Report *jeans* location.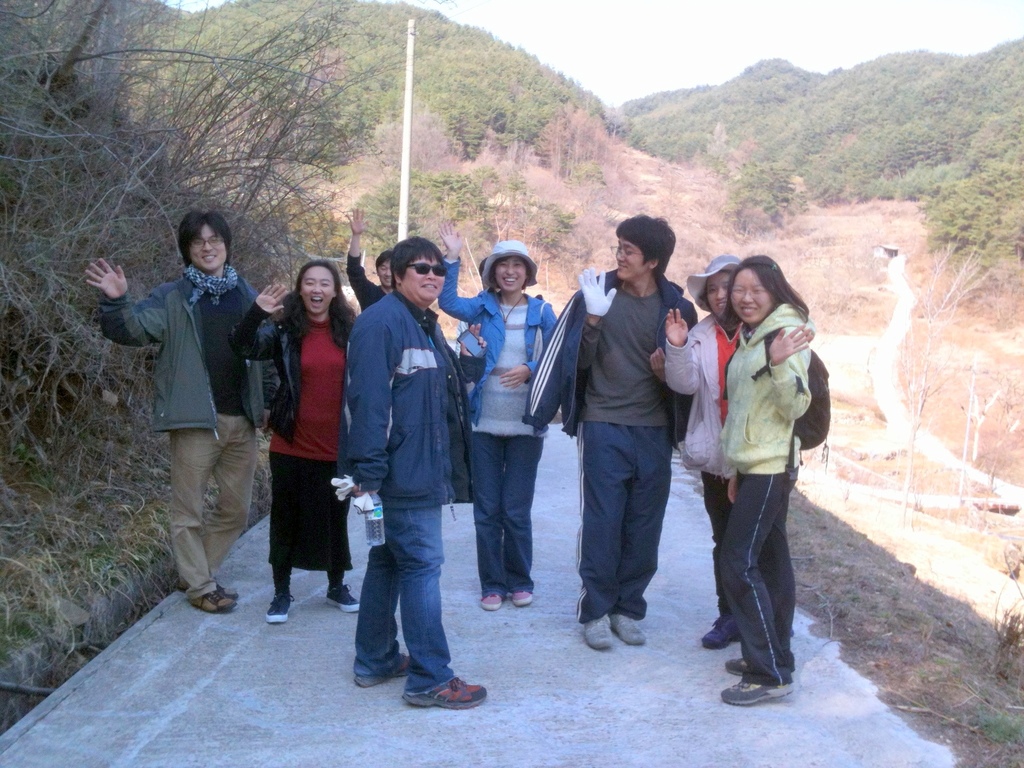
Report: bbox=[355, 508, 444, 697].
